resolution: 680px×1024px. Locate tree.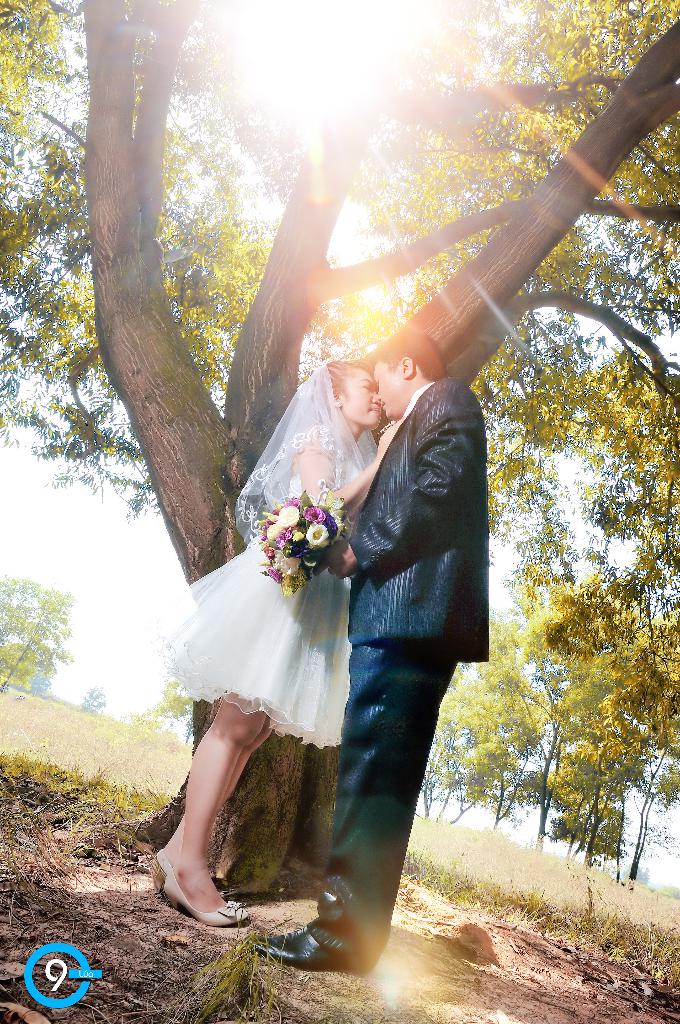
[left=0, top=566, right=88, bottom=699].
